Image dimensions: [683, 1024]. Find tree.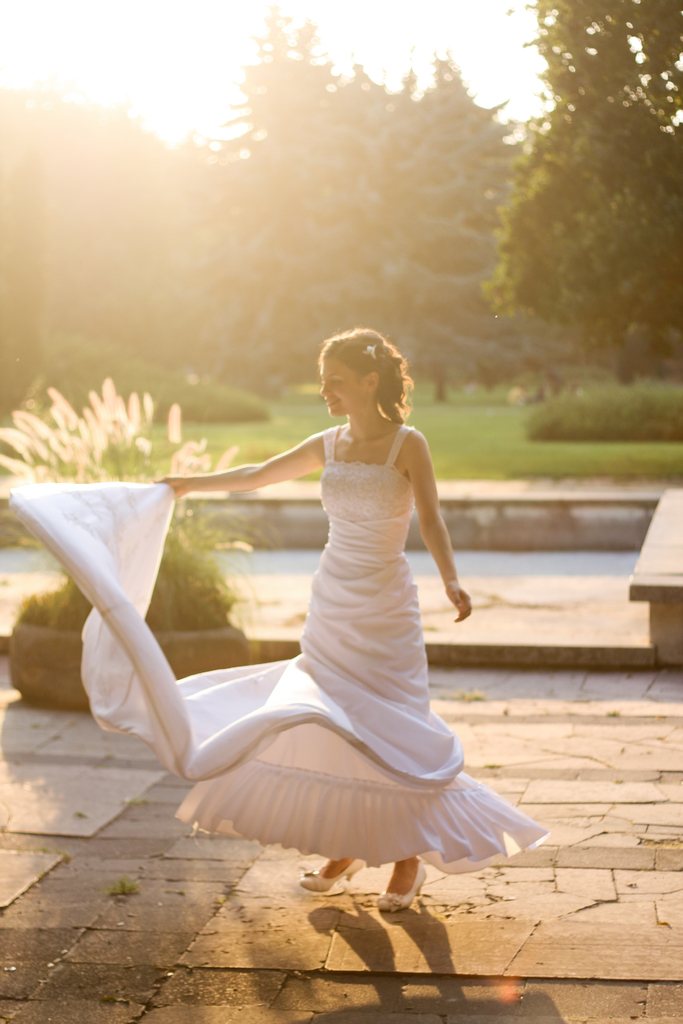
(left=388, top=51, right=517, bottom=406).
